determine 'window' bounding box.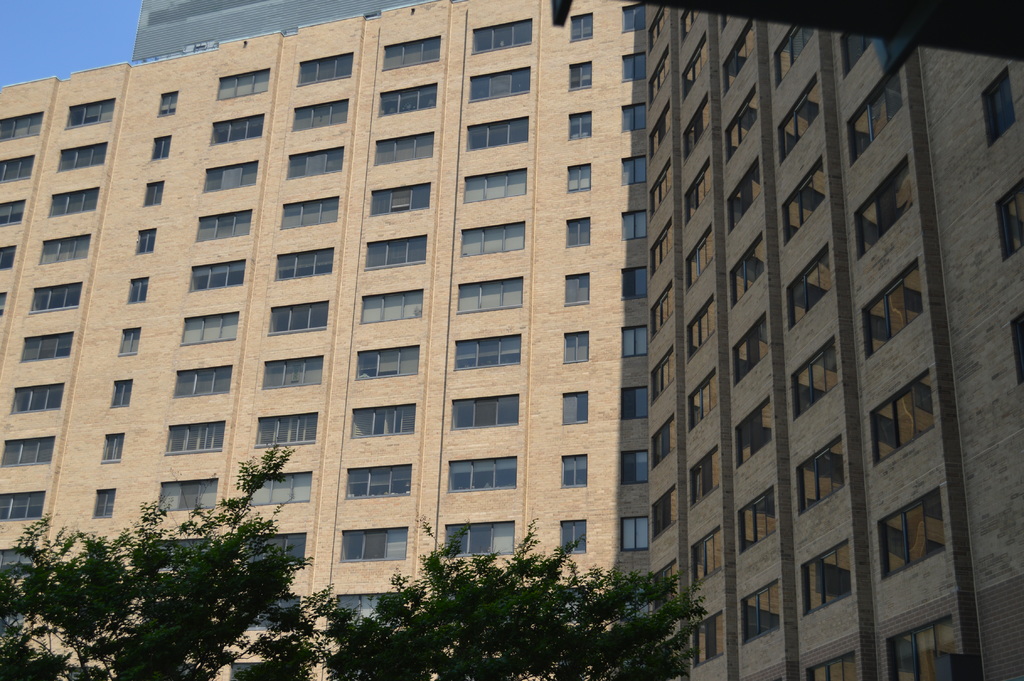
Determined: <box>643,159,674,210</box>.
